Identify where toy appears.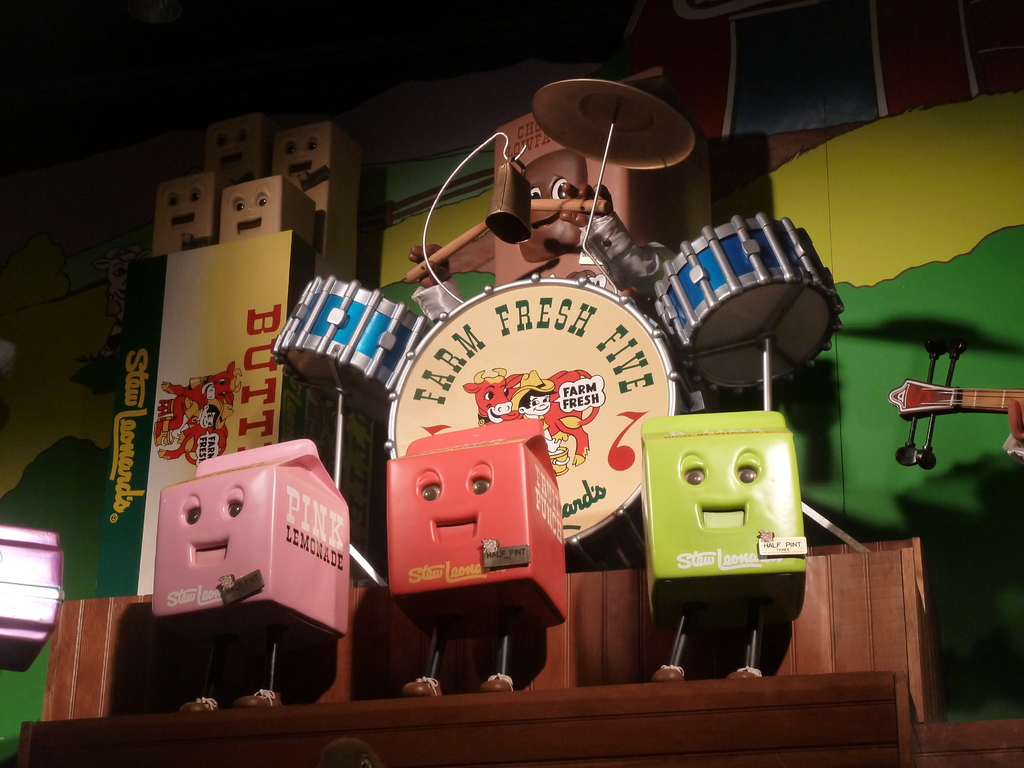
Appears at (267,270,449,424).
